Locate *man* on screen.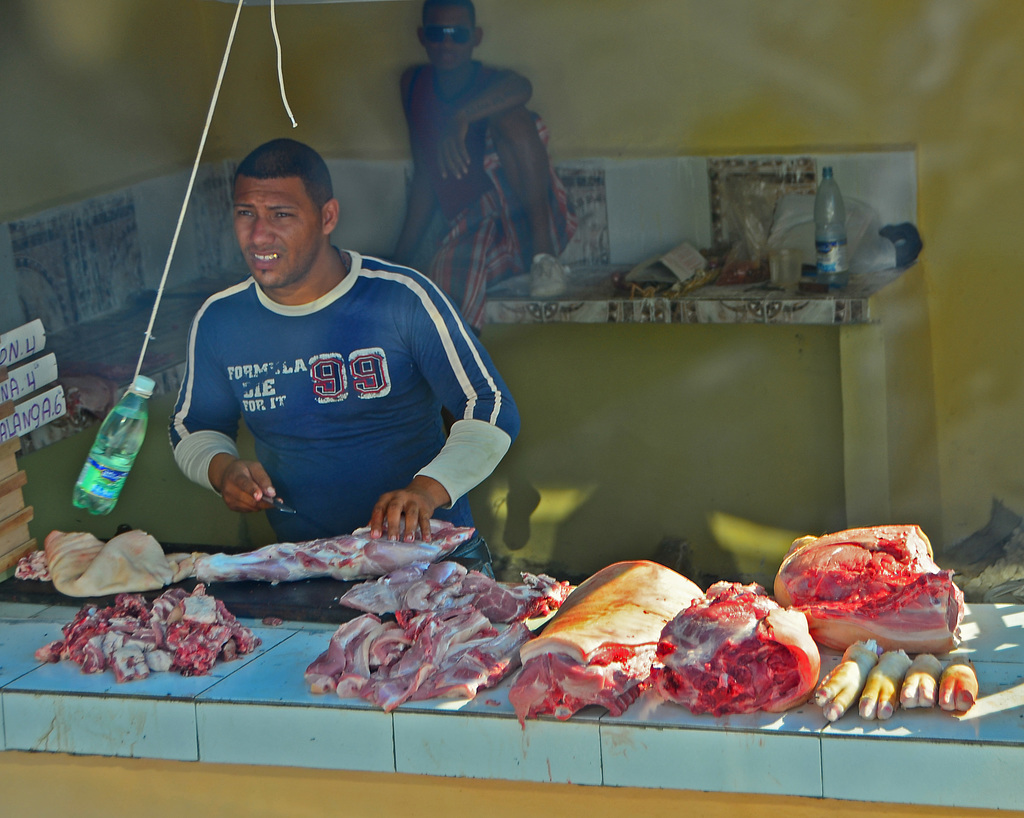
On screen at Rect(132, 117, 508, 569).
